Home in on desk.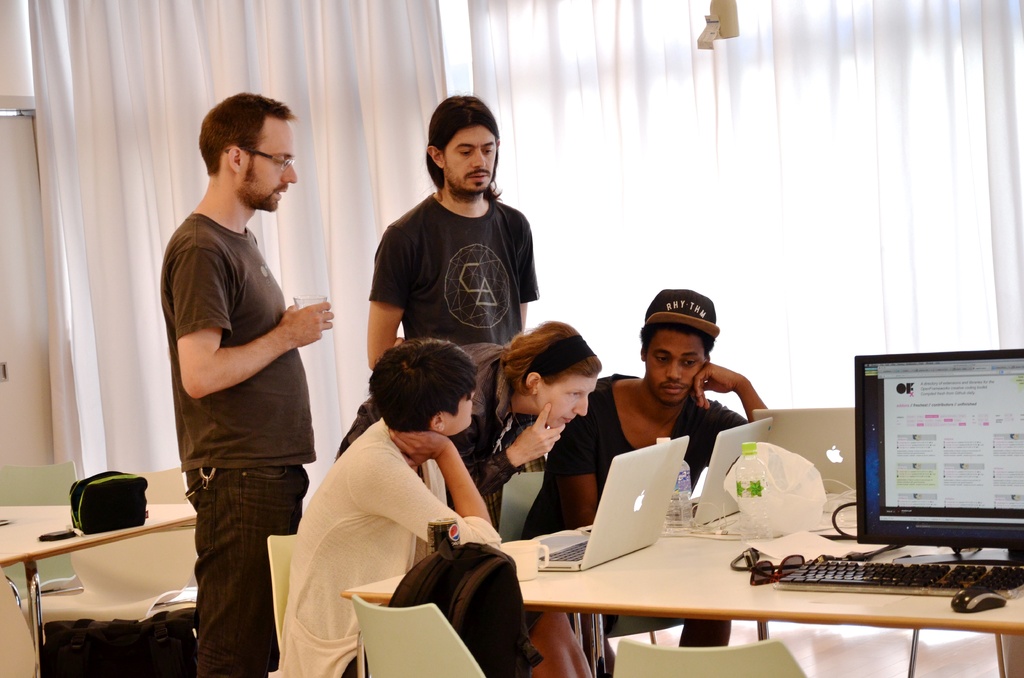
Homed in at 483:453:1011:673.
